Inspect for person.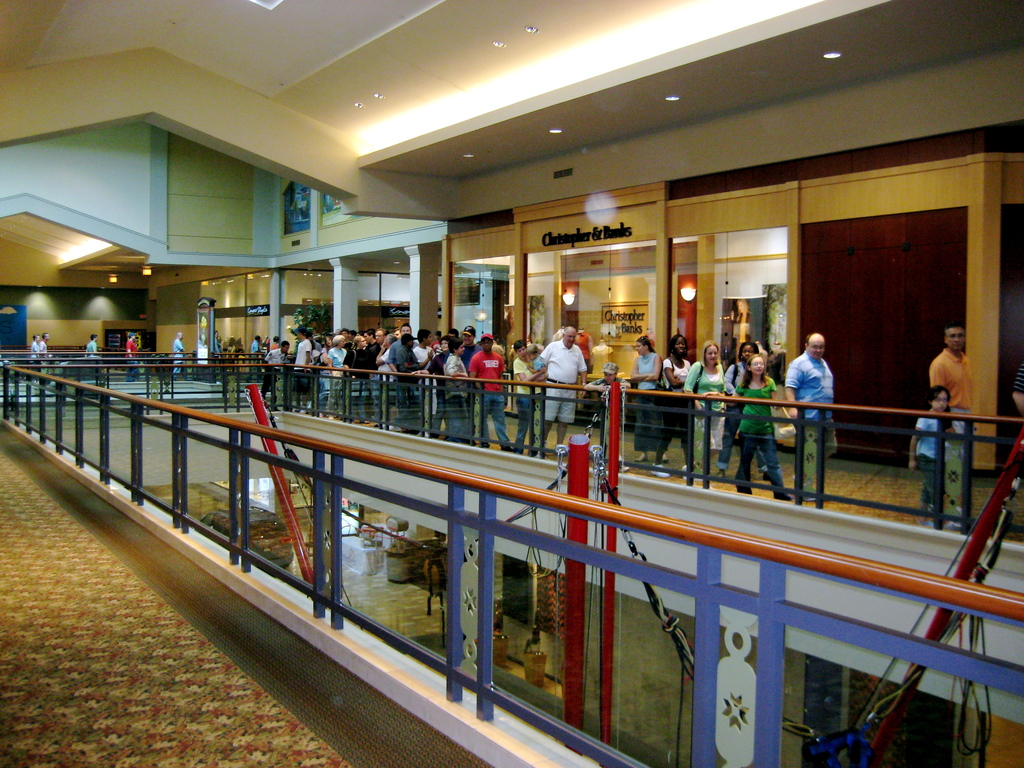
Inspection: rect(683, 340, 730, 477).
